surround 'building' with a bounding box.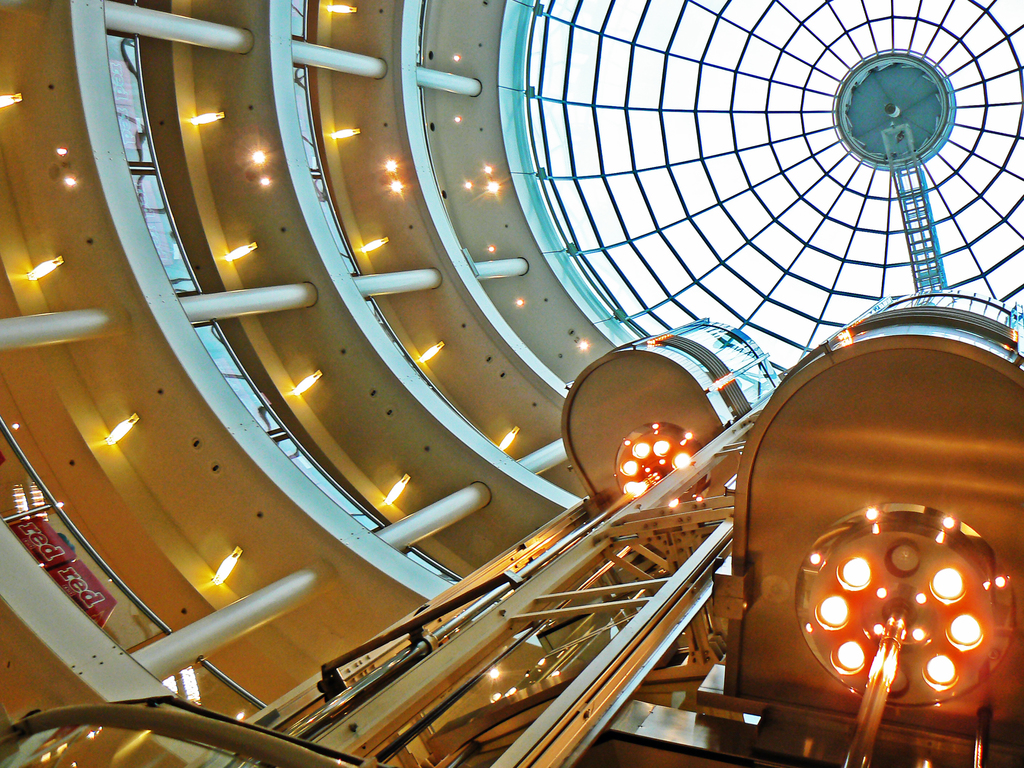
0, 0, 1023, 767.
